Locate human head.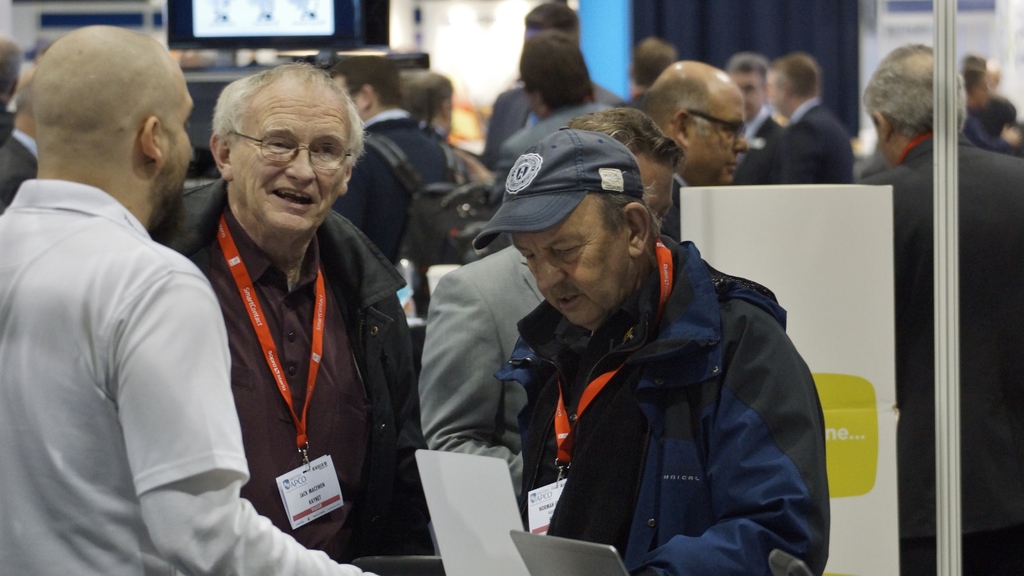
Bounding box: 0, 36, 19, 103.
